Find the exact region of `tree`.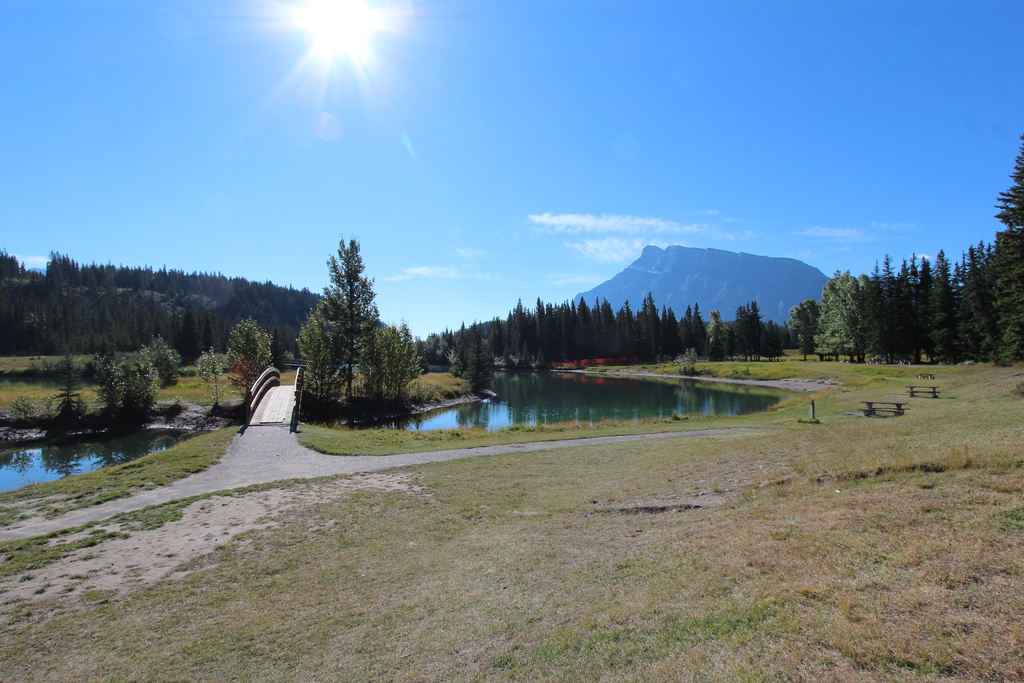
Exact region: bbox=[996, 131, 1023, 357].
